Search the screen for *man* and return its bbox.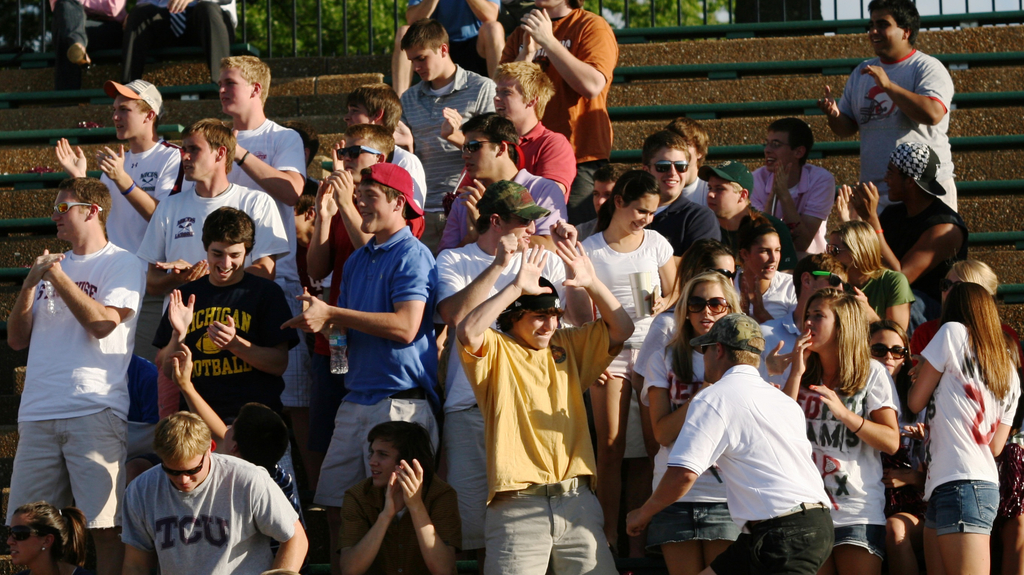
Found: box(836, 139, 968, 315).
